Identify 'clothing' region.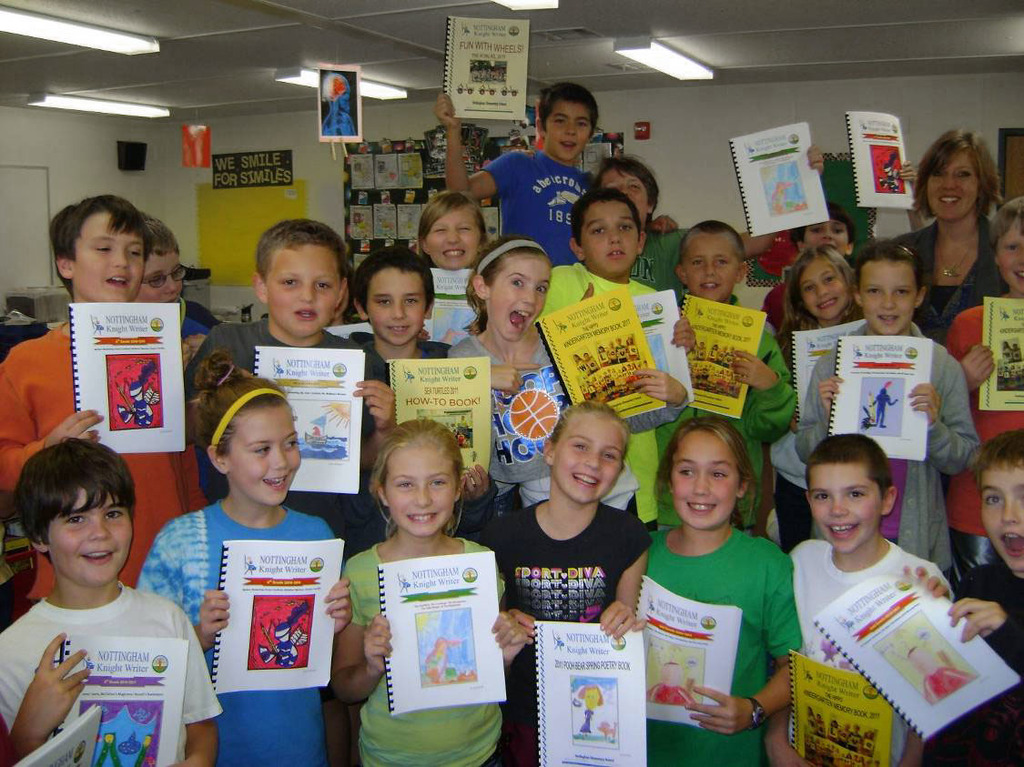
Region: rect(788, 531, 956, 766).
